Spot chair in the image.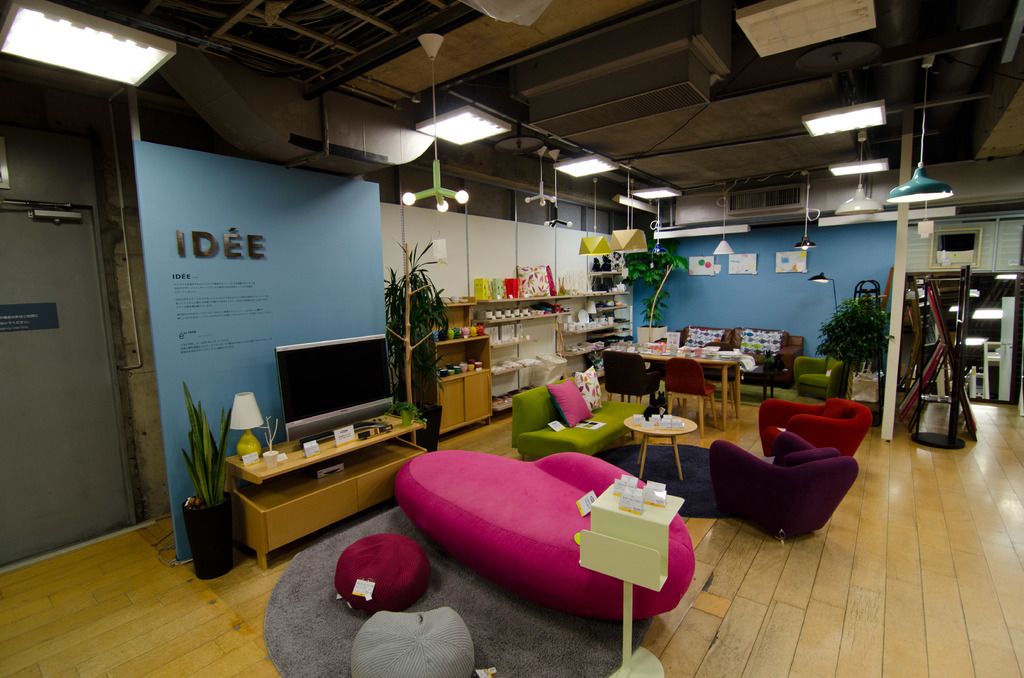
chair found at [701,415,866,551].
